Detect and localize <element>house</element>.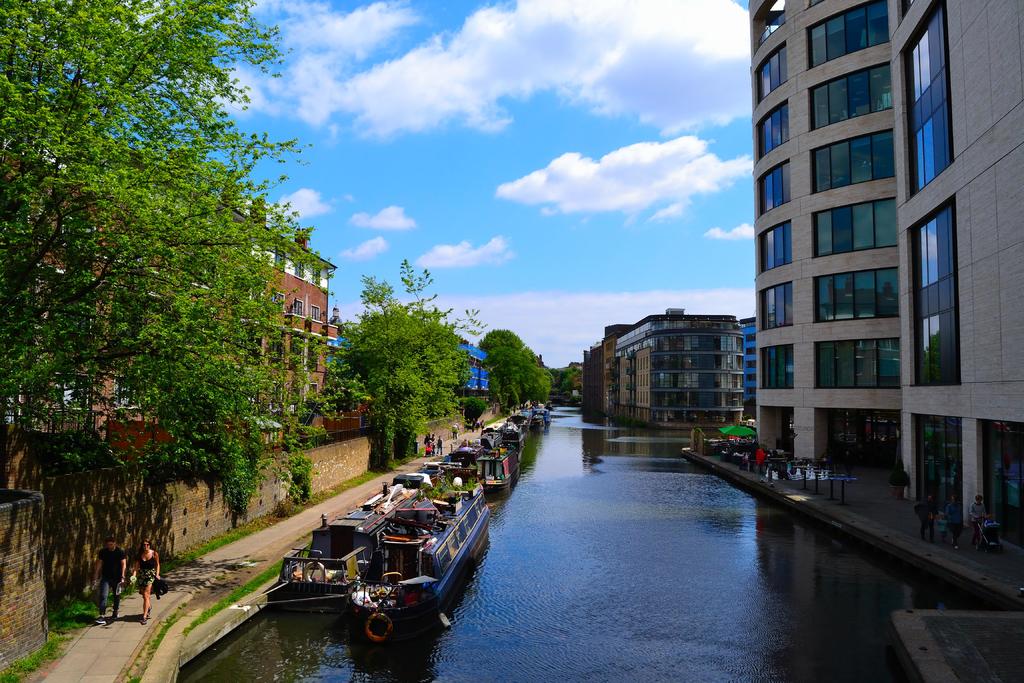
Localized at (left=432, top=429, right=527, bottom=499).
